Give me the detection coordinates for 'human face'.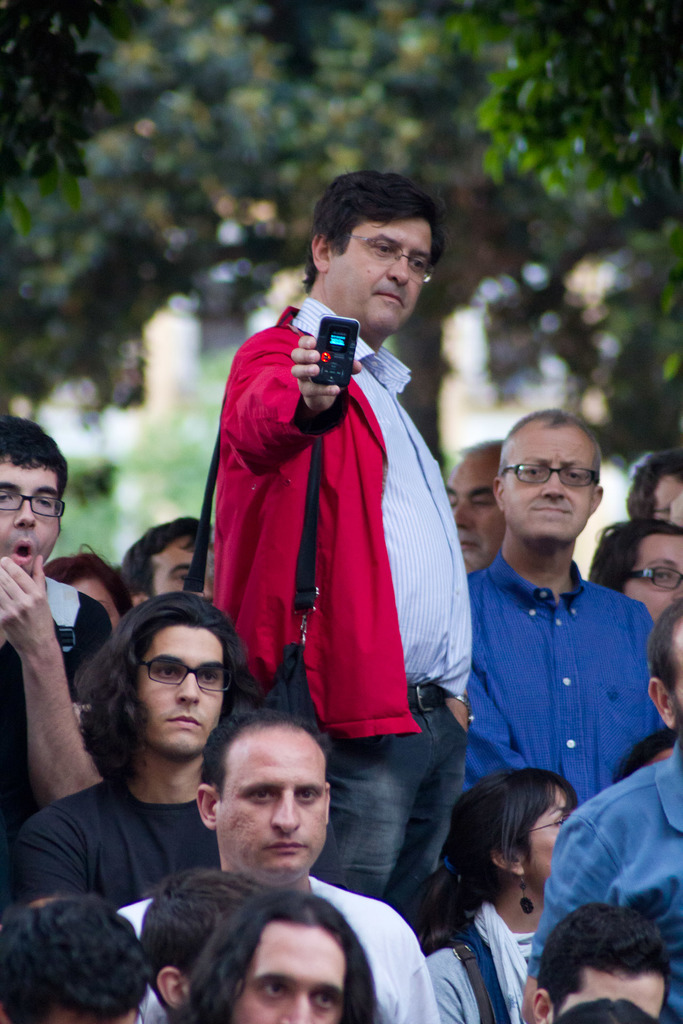
box=[334, 214, 434, 332].
